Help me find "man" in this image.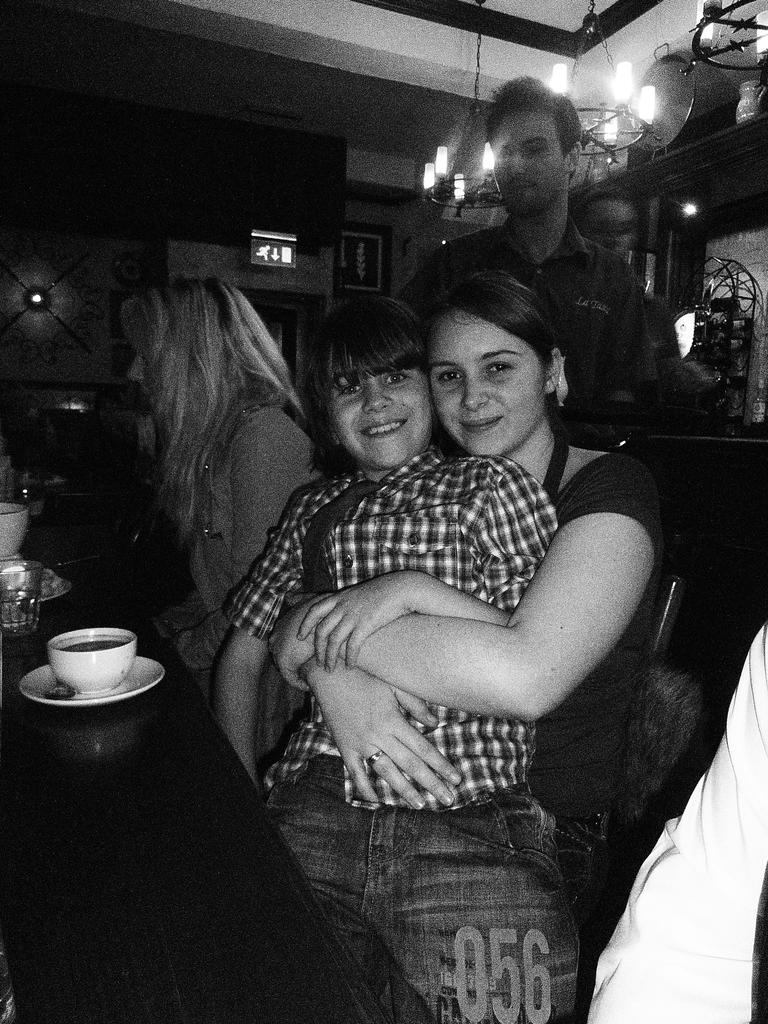
Found it: bbox=[397, 77, 666, 450].
